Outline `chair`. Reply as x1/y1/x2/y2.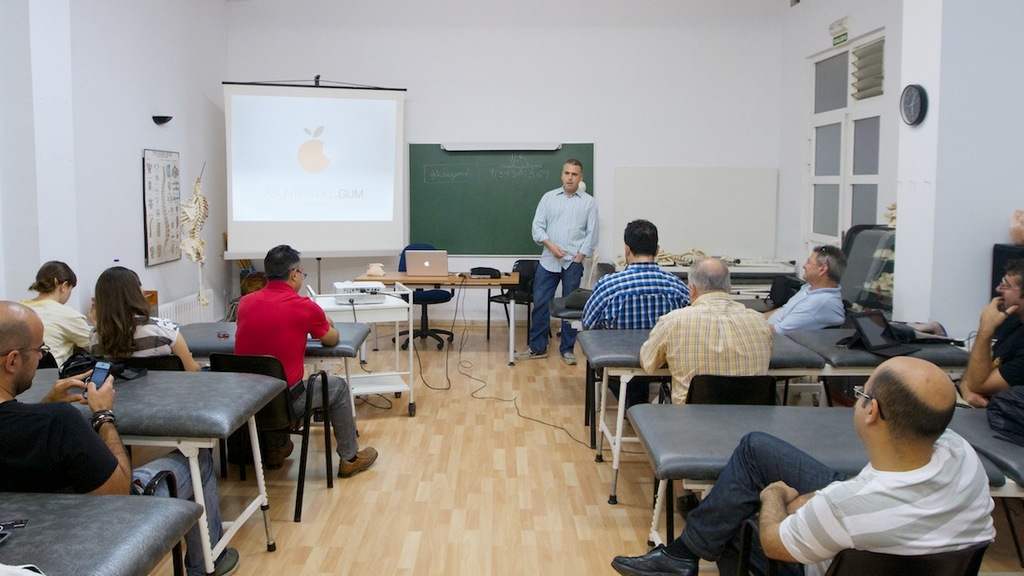
730/508/990/575.
